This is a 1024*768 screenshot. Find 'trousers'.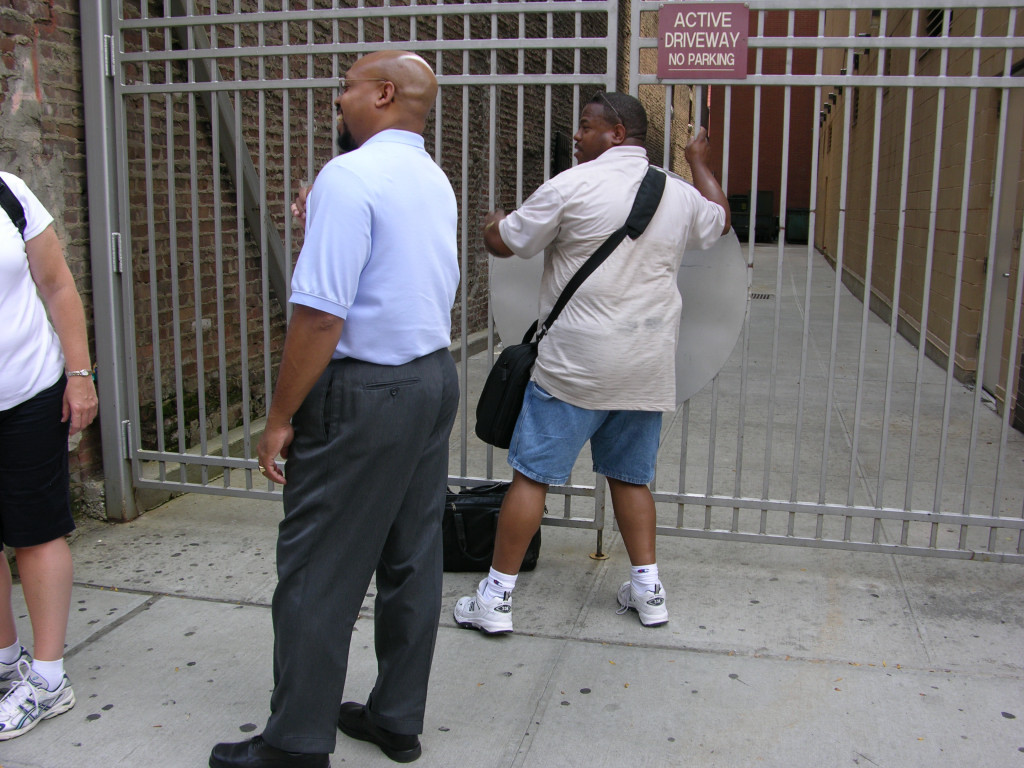
Bounding box: box(251, 343, 446, 722).
